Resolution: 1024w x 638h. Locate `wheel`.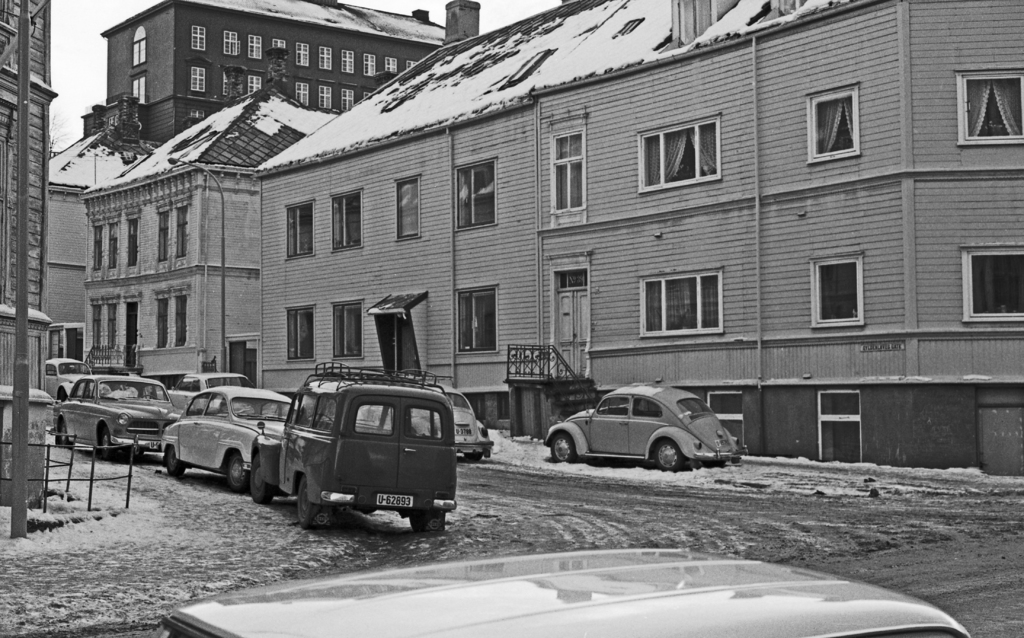
412/509/430/534.
